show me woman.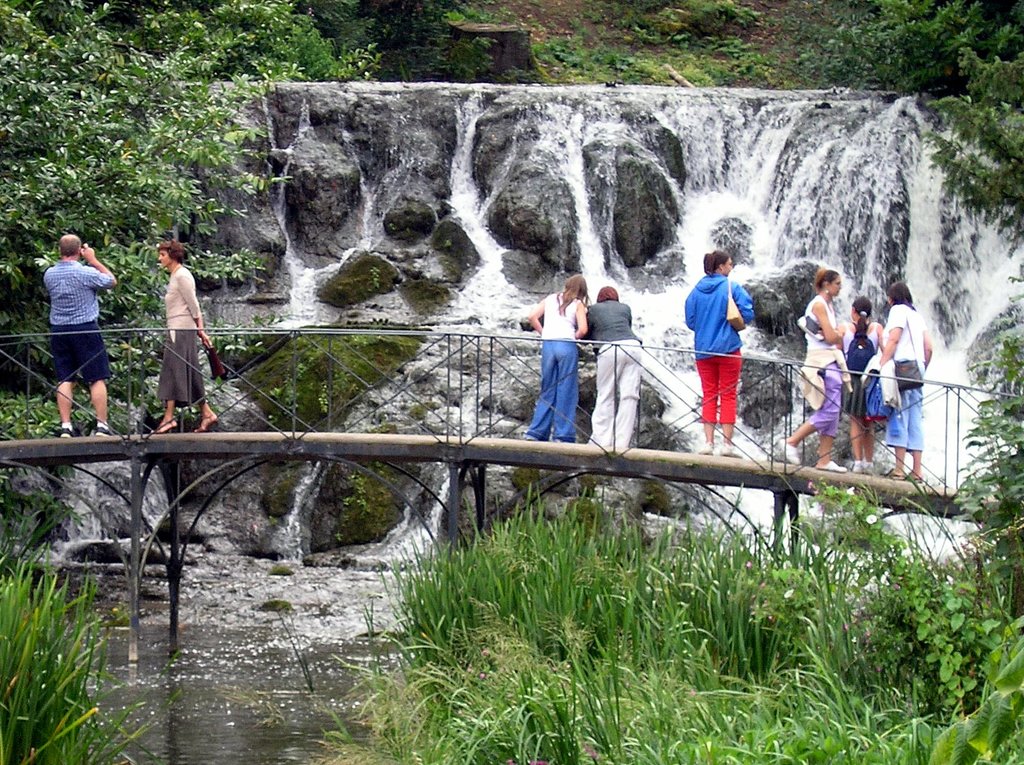
woman is here: region(780, 263, 850, 471).
